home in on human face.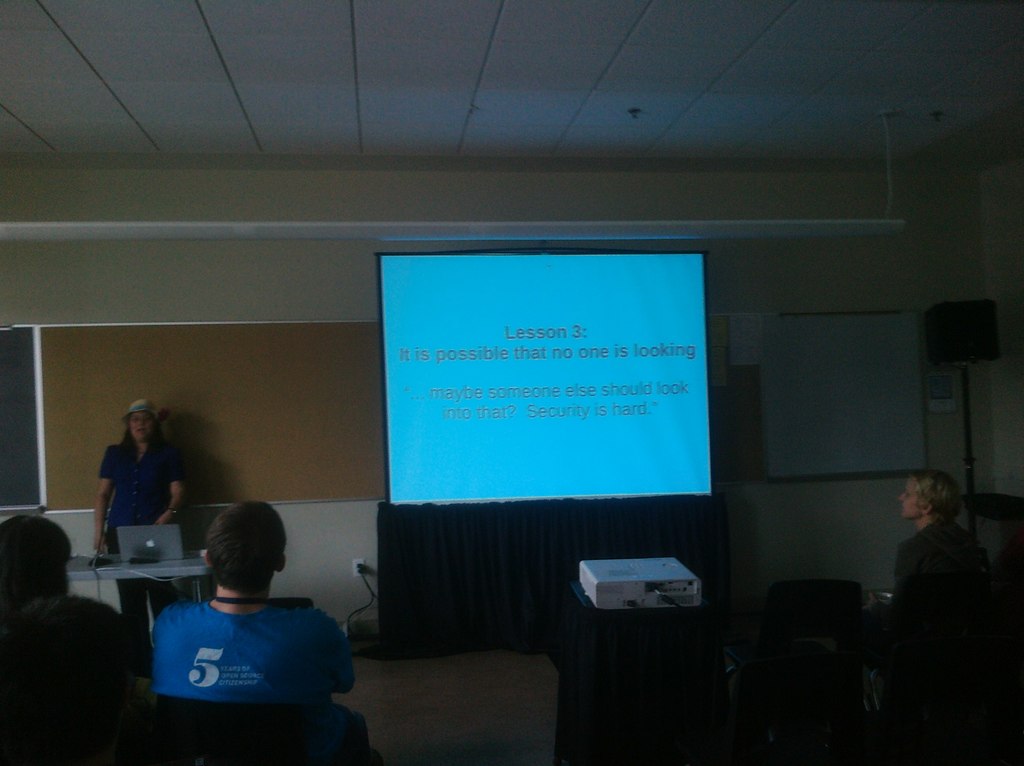
Homed in at bbox=(900, 477, 922, 518).
